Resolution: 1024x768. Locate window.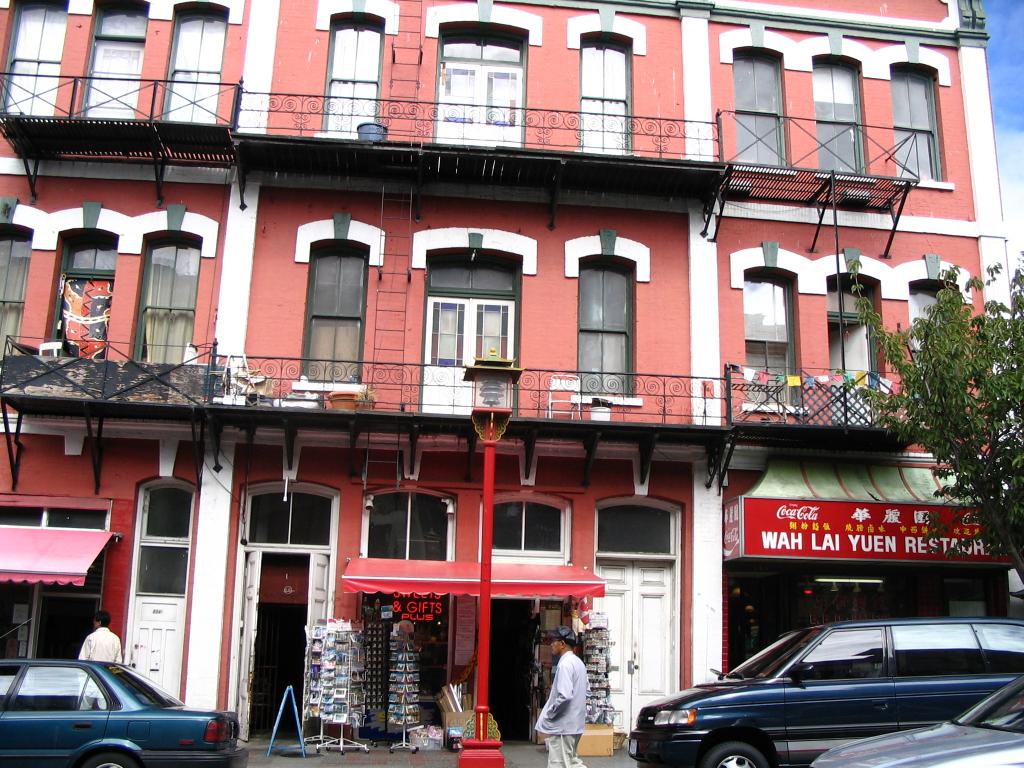
<bbox>52, 243, 118, 360</bbox>.
